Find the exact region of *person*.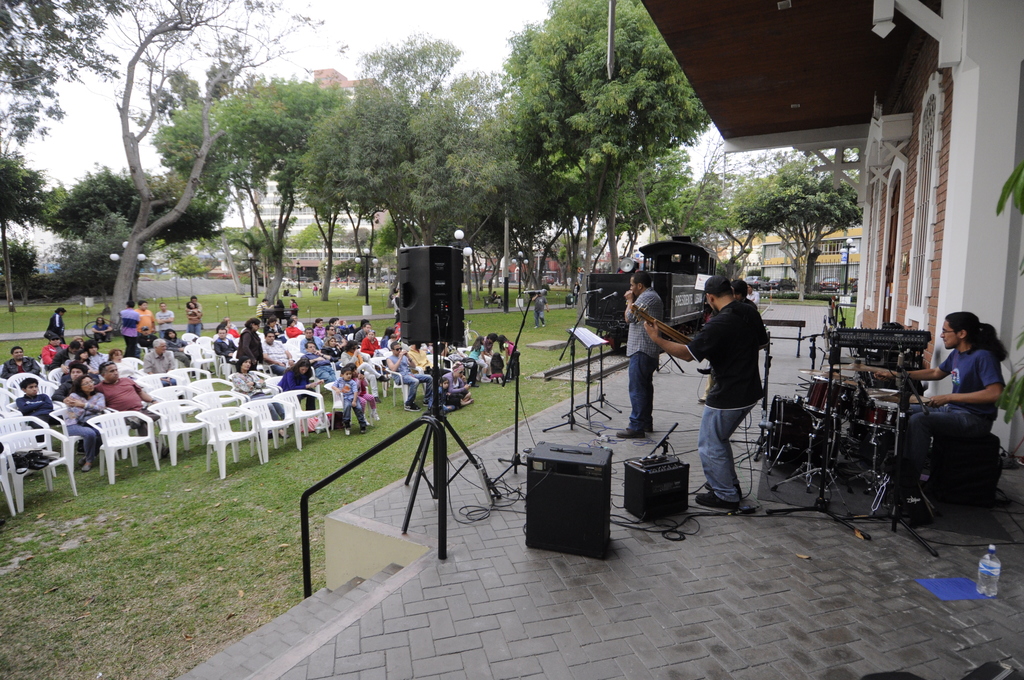
Exact region: 386:336:433:409.
